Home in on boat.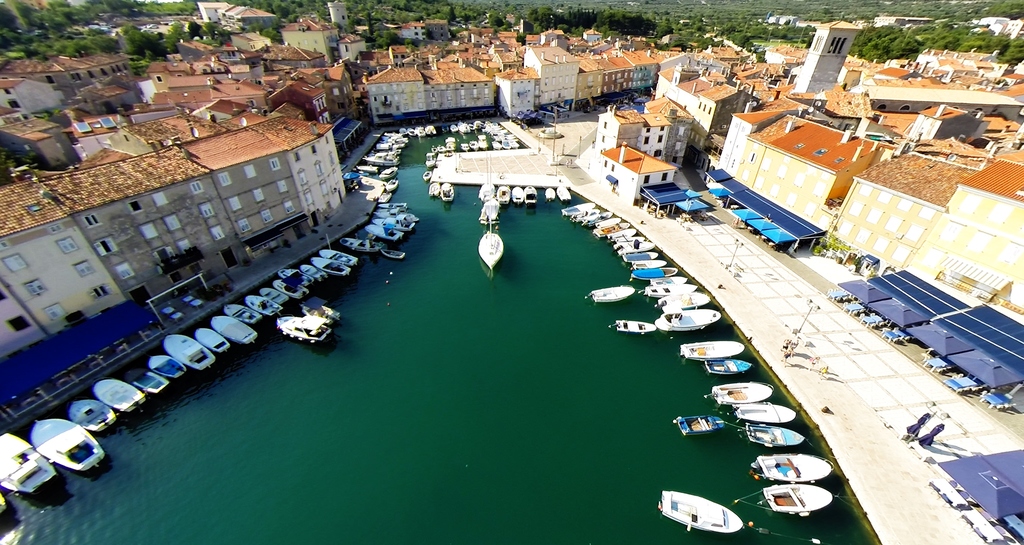
Homed in at [left=384, top=214, right=420, bottom=230].
